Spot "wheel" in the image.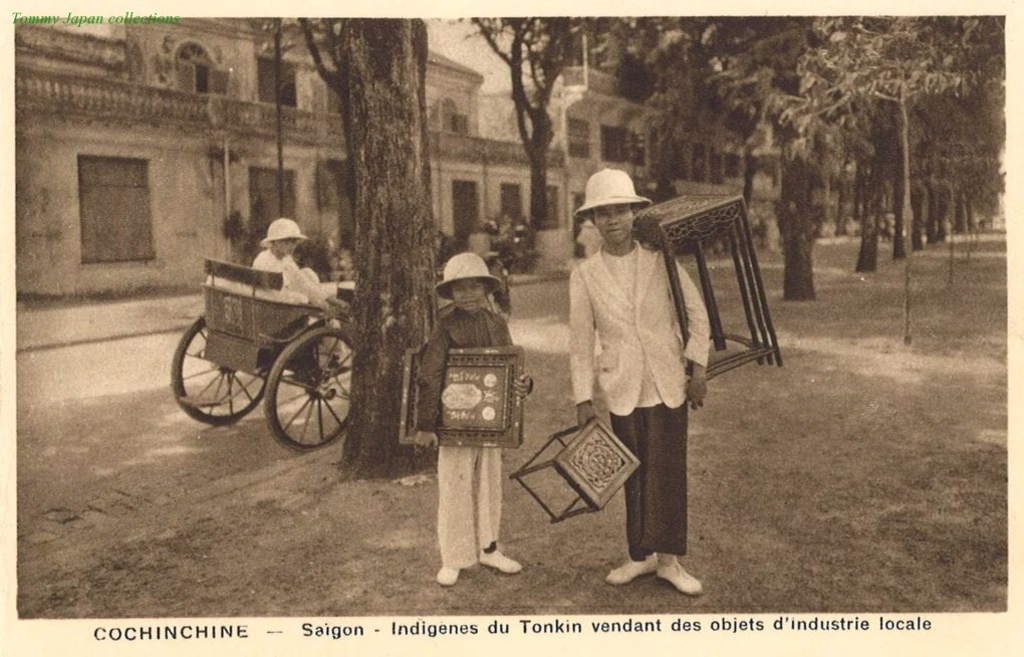
"wheel" found at 266/327/356/457.
